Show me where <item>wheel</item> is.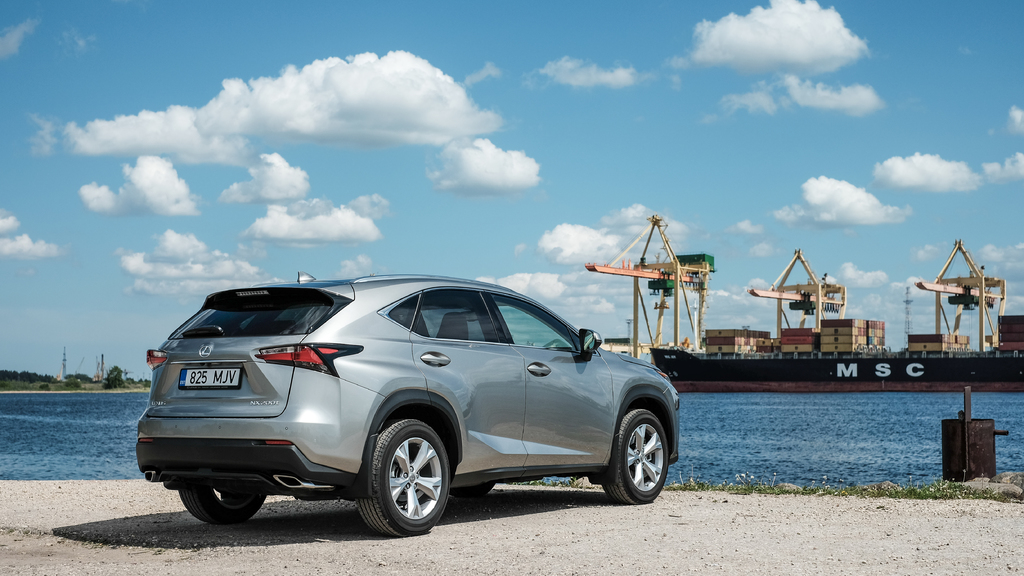
<item>wheel</item> is at bbox=(453, 479, 493, 500).
